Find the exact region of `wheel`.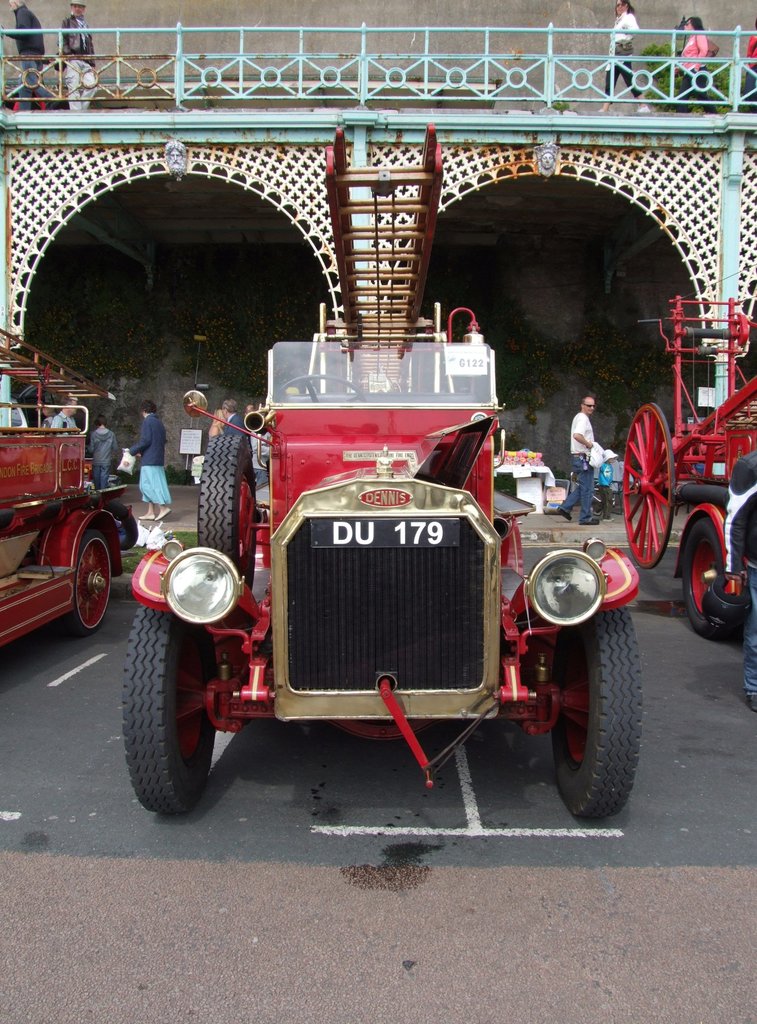
Exact region: (278,374,366,404).
